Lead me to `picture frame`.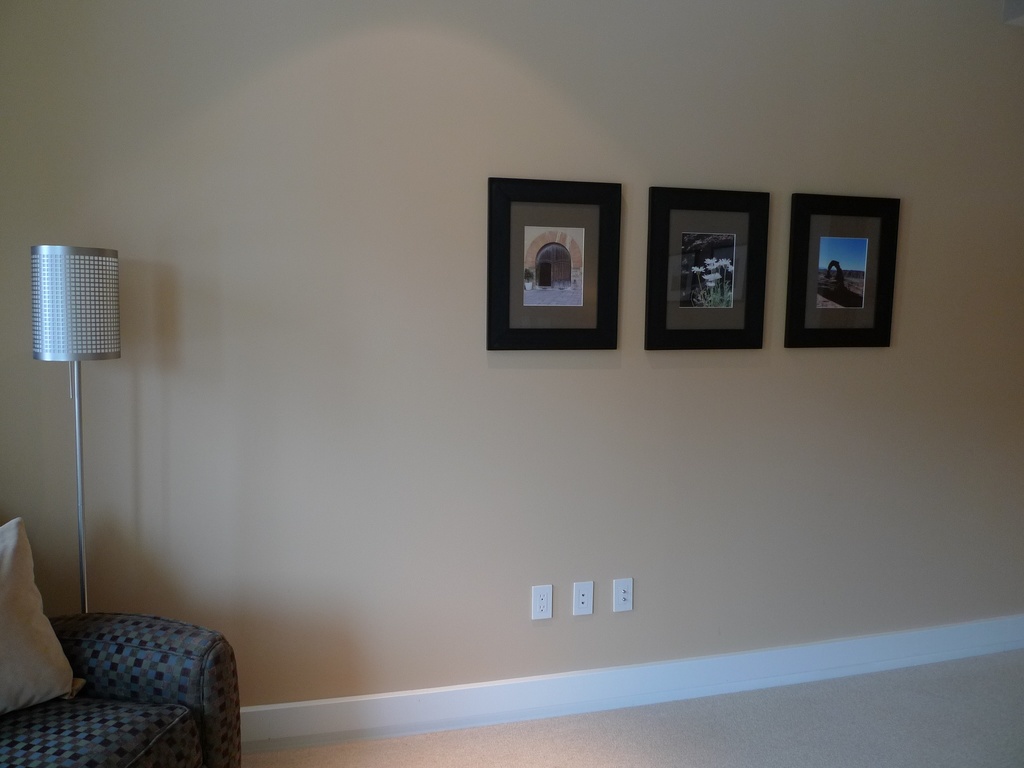
Lead to [left=784, top=192, right=902, bottom=349].
